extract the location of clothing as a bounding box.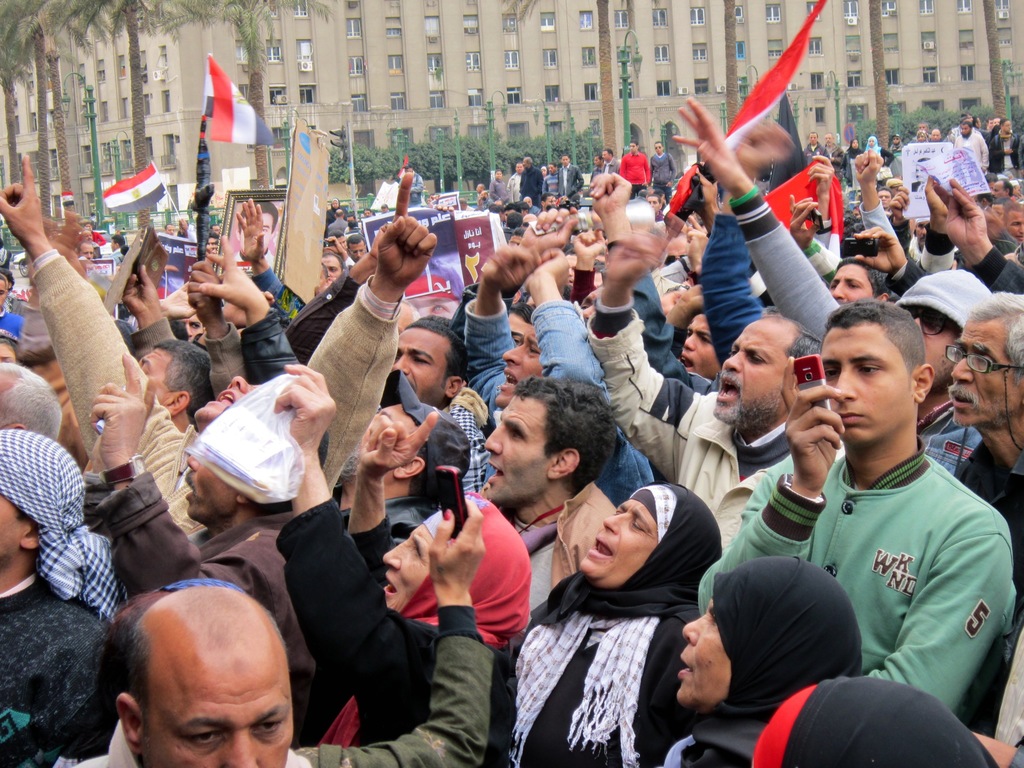
Rect(623, 278, 716, 403).
